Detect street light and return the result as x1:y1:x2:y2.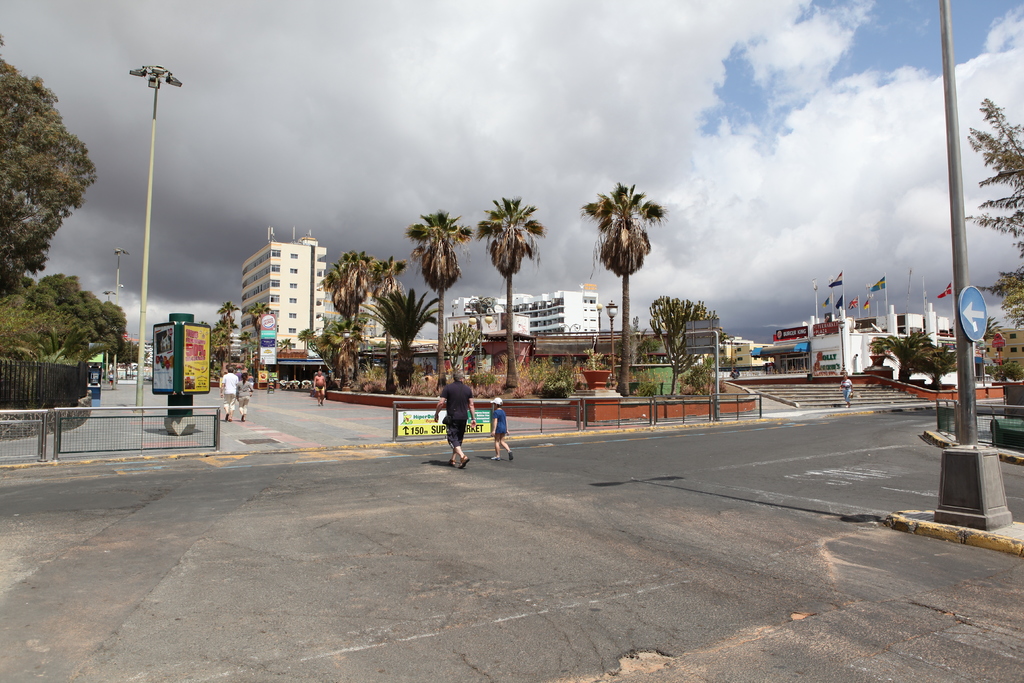
466:300:493:374.
